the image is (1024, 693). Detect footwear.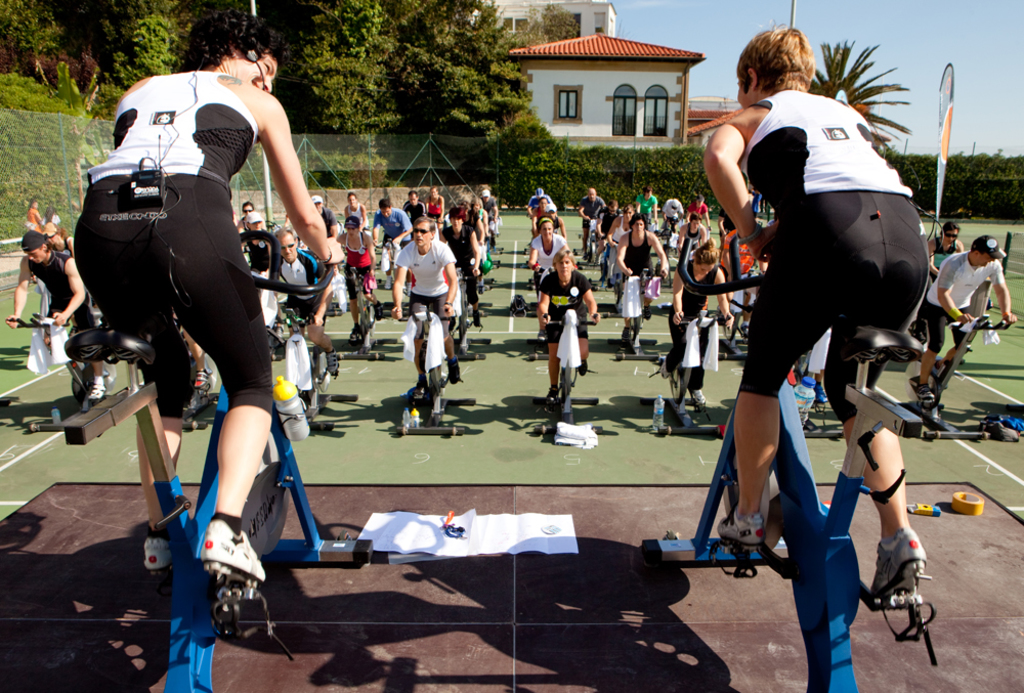
Detection: {"left": 660, "top": 356, "right": 671, "bottom": 382}.
